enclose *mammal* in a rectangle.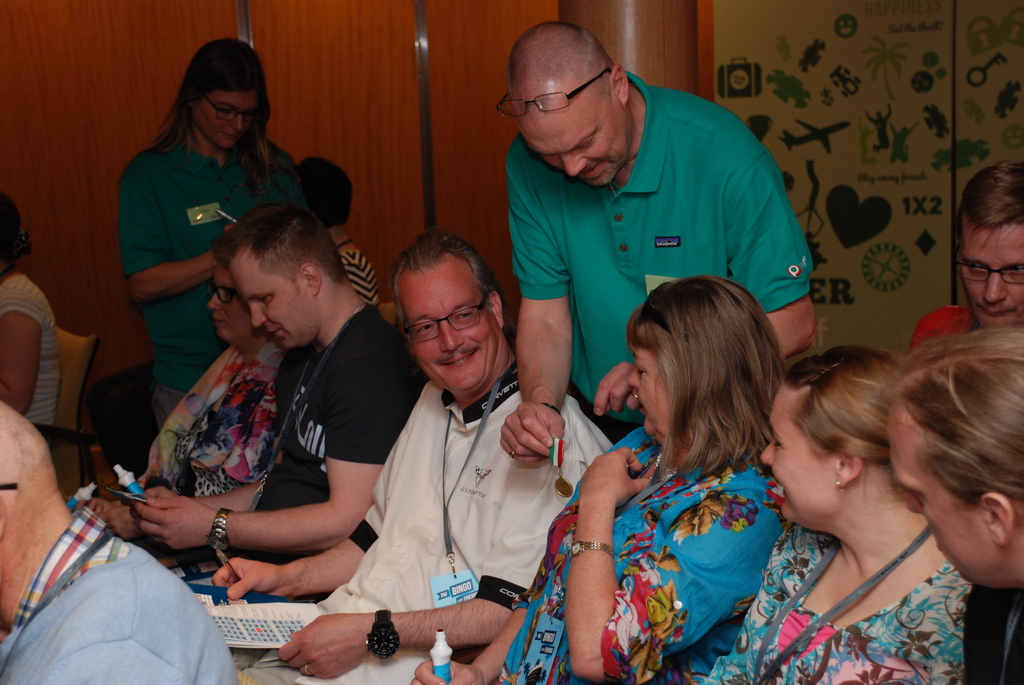
247/225/616/684.
